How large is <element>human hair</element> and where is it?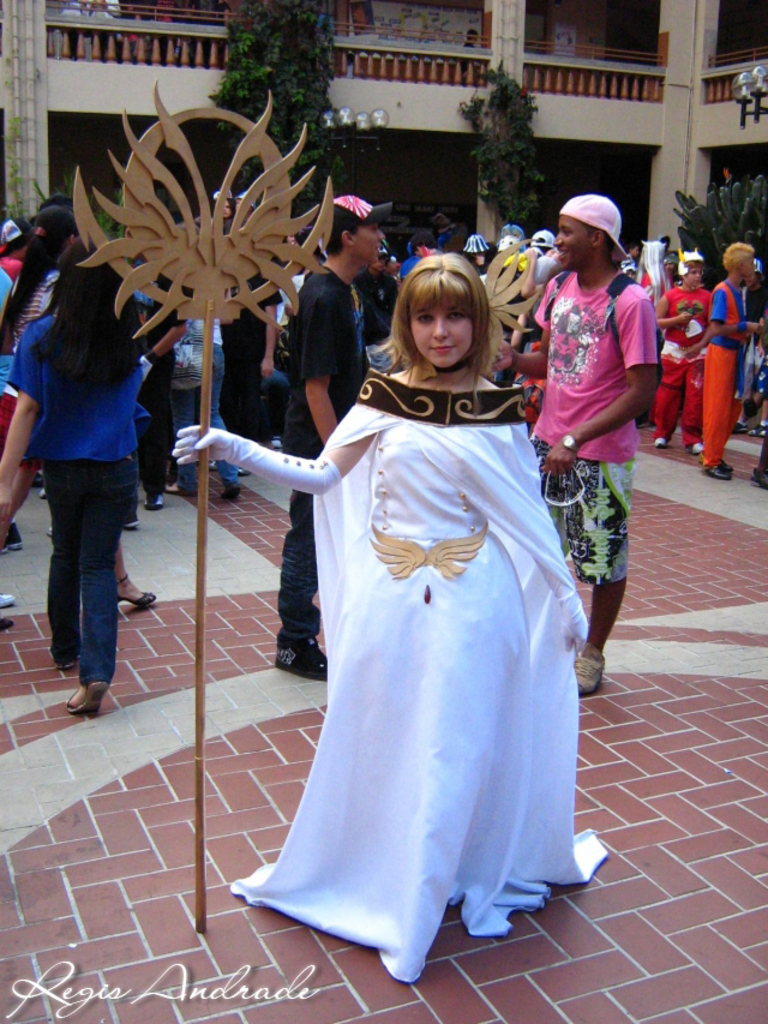
Bounding box: left=390, top=247, right=503, bottom=377.
